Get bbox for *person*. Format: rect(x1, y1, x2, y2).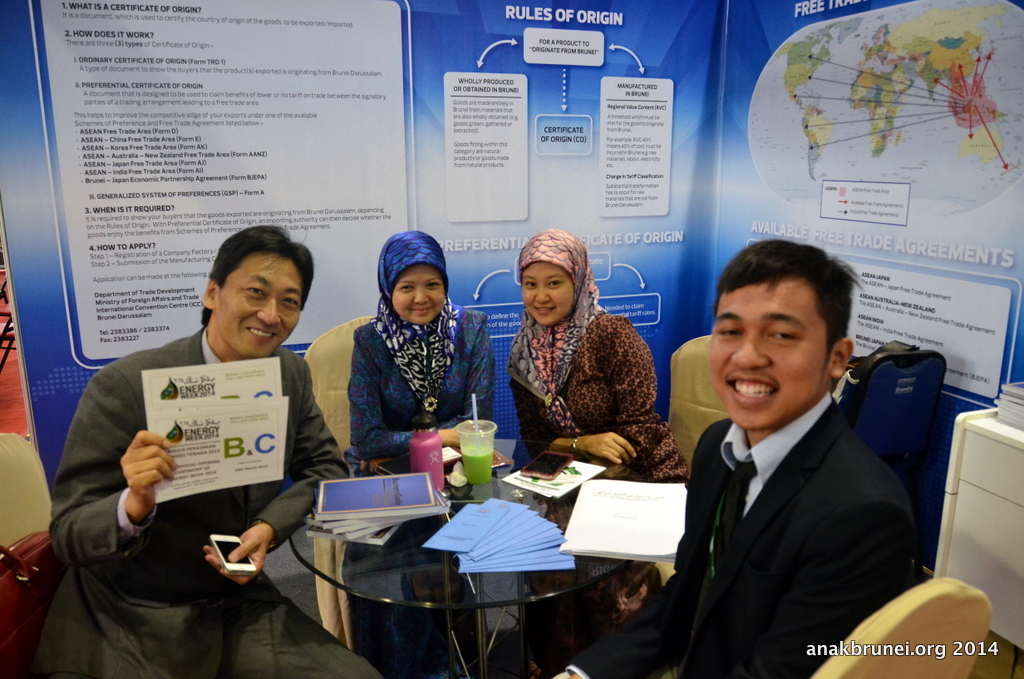
rect(545, 238, 929, 678).
